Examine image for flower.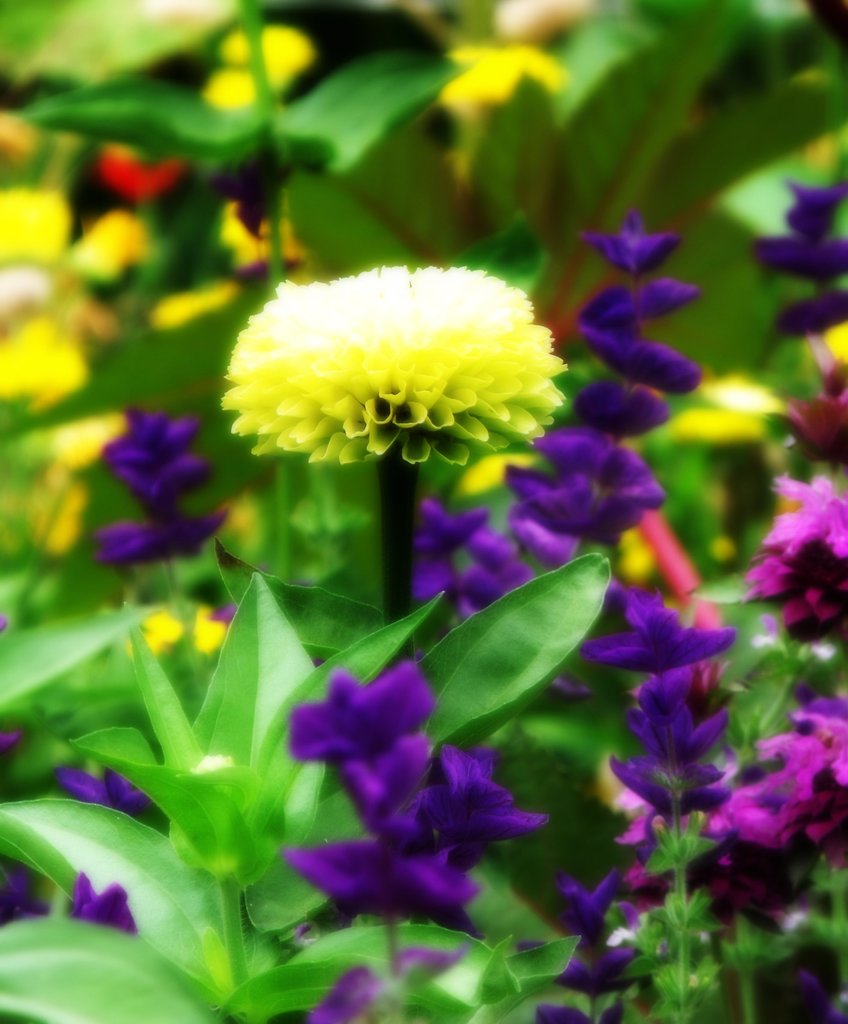
Examination result: detection(0, 869, 53, 932).
